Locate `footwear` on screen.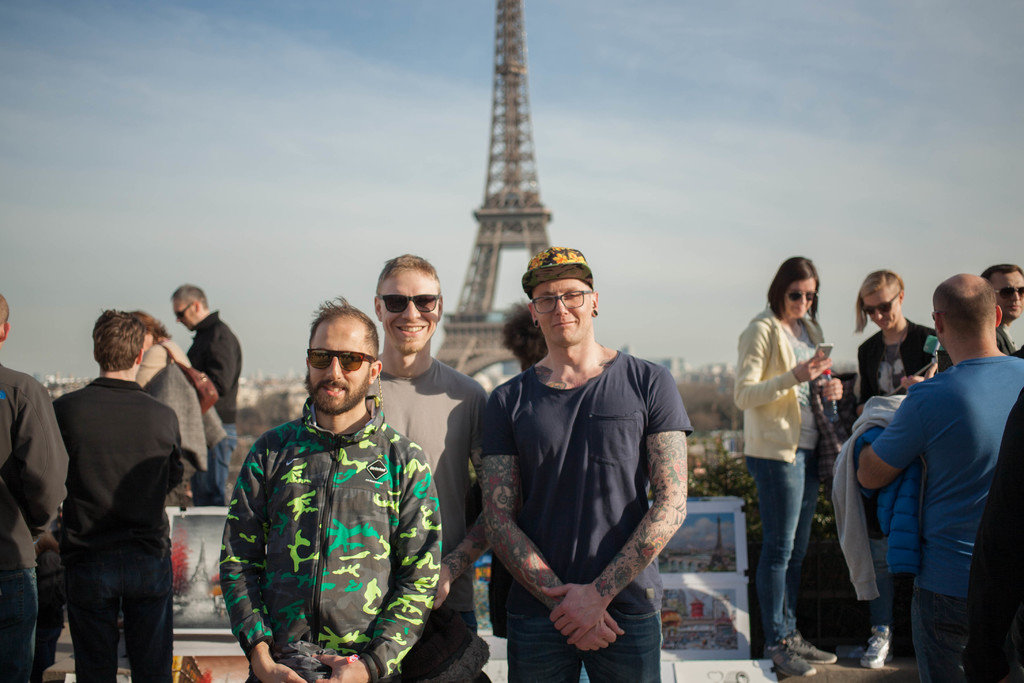
On screen at [x1=865, y1=621, x2=897, y2=668].
